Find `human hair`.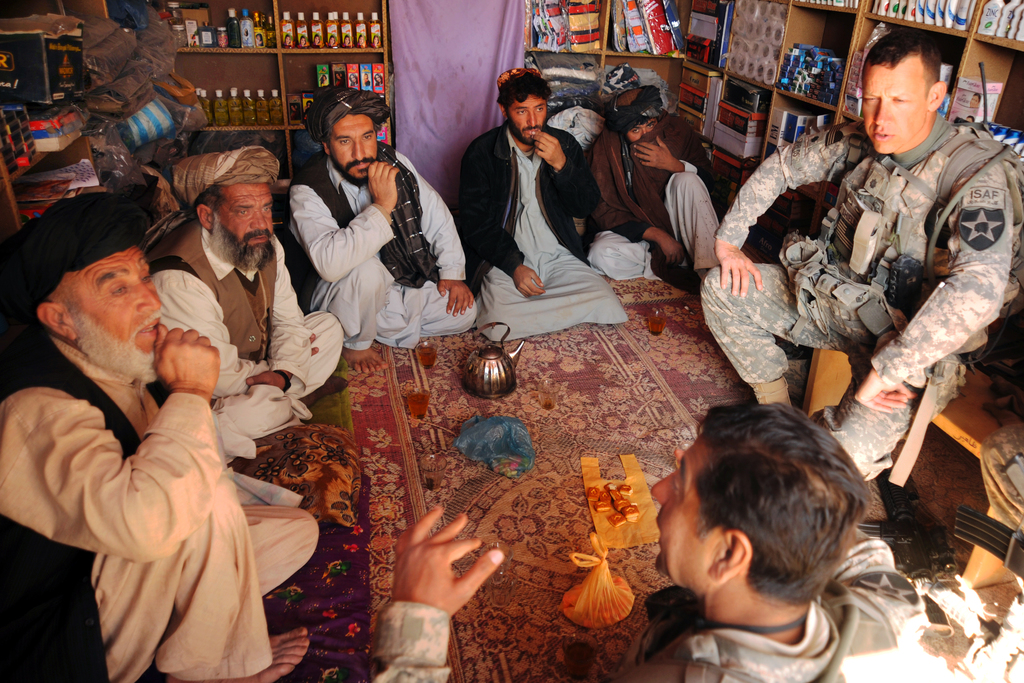
left=851, top=19, right=944, bottom=110.
